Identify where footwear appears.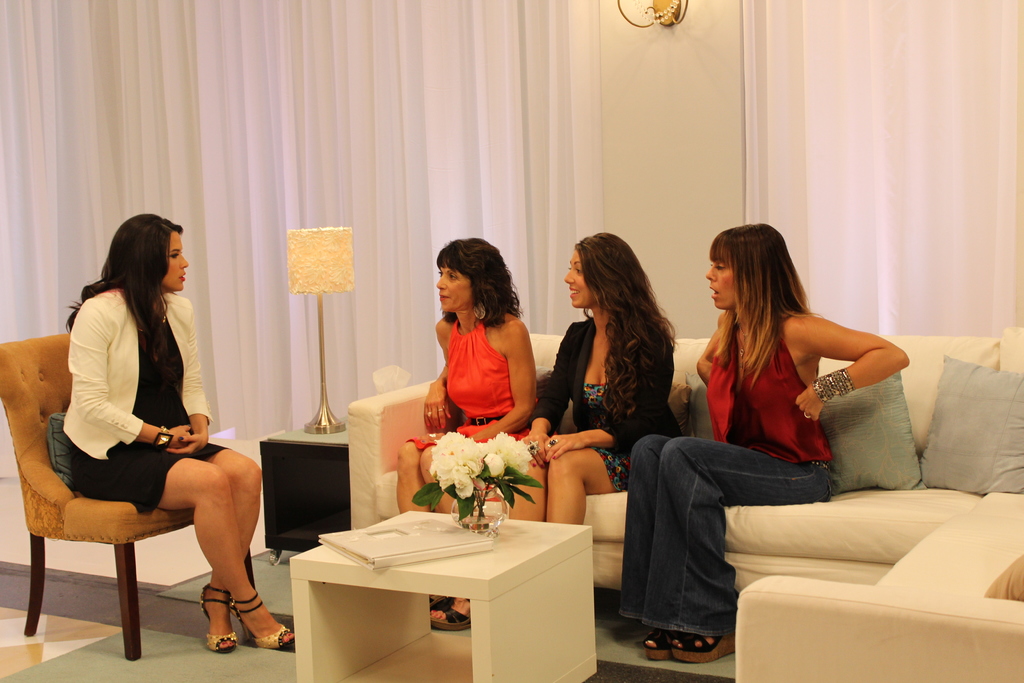
Appears at Rect(428, 593, 478, 638).
